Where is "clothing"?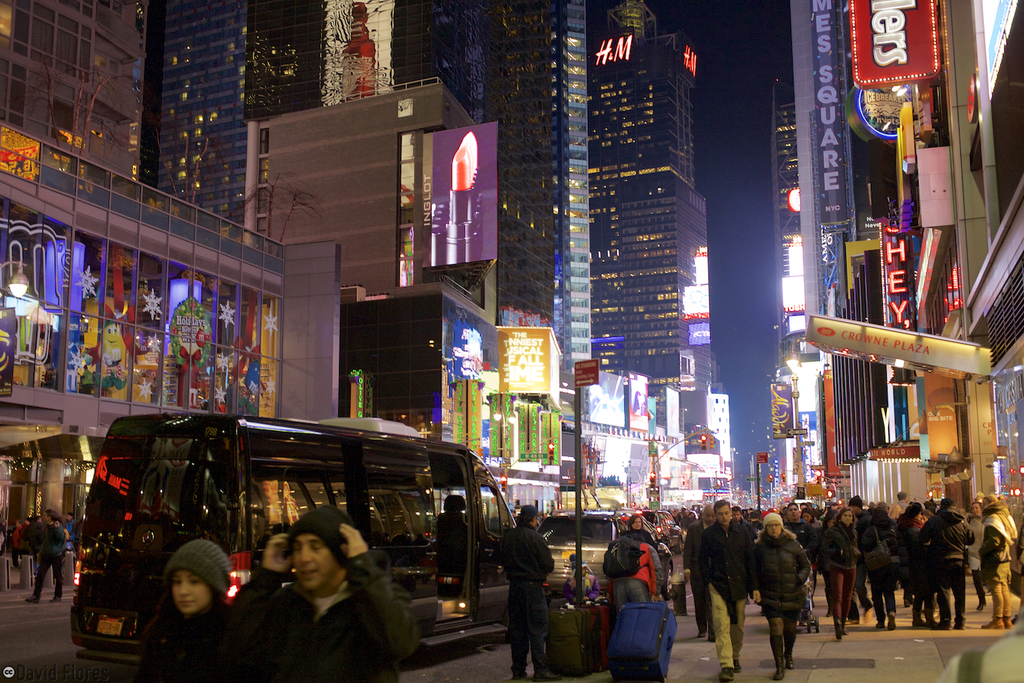
491, 511, 552, 681.
